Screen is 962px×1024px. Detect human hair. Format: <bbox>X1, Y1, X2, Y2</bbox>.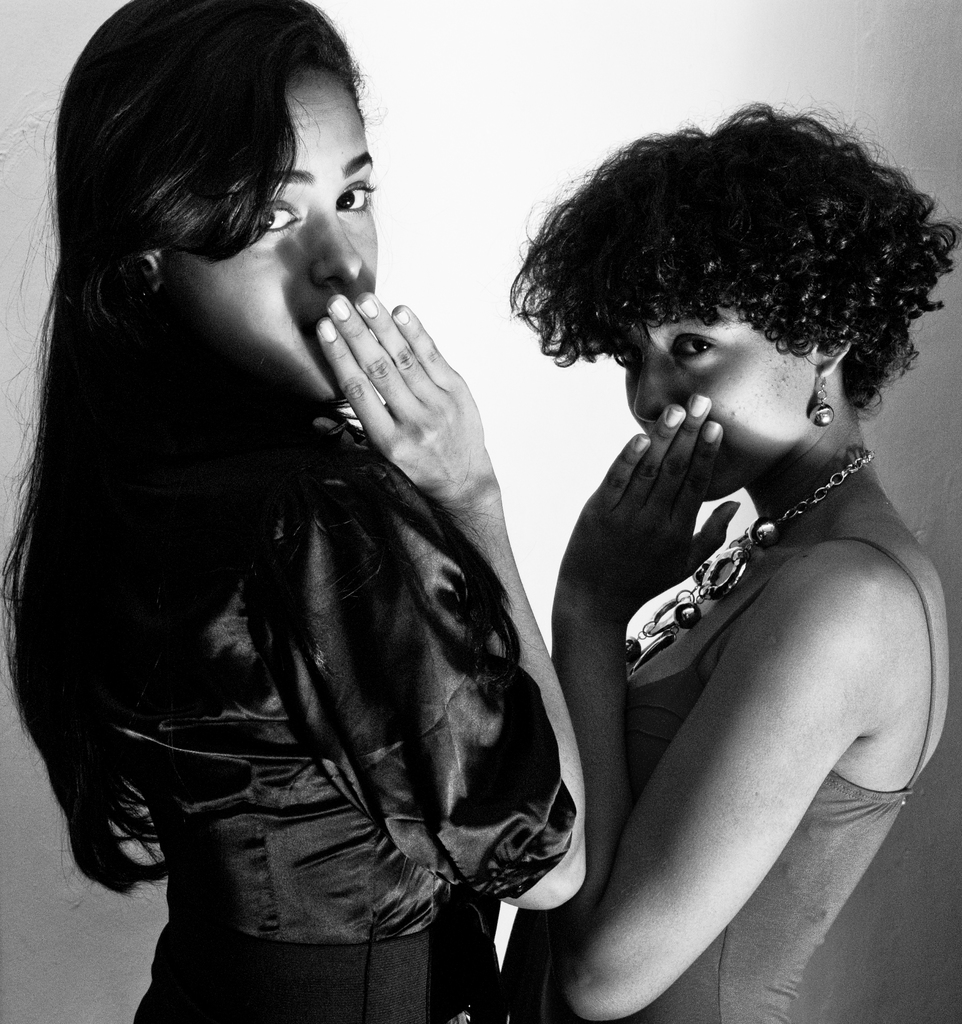
<bbox>7, 0, 381, 893</bbox>.
